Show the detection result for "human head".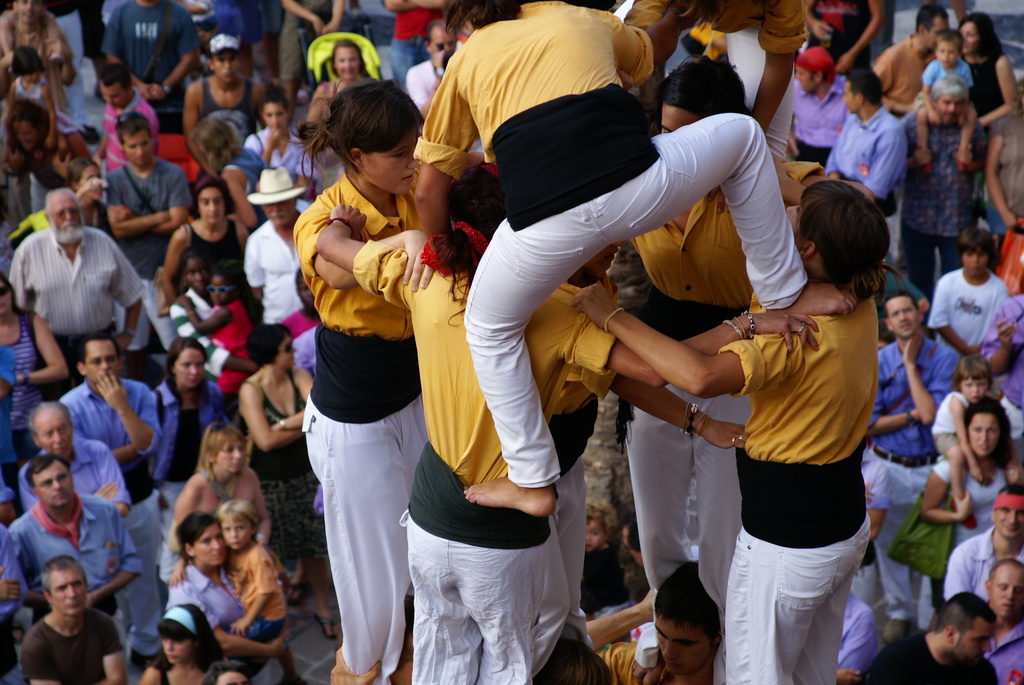
x1=8 y1=100 x2=47 y2=150.
